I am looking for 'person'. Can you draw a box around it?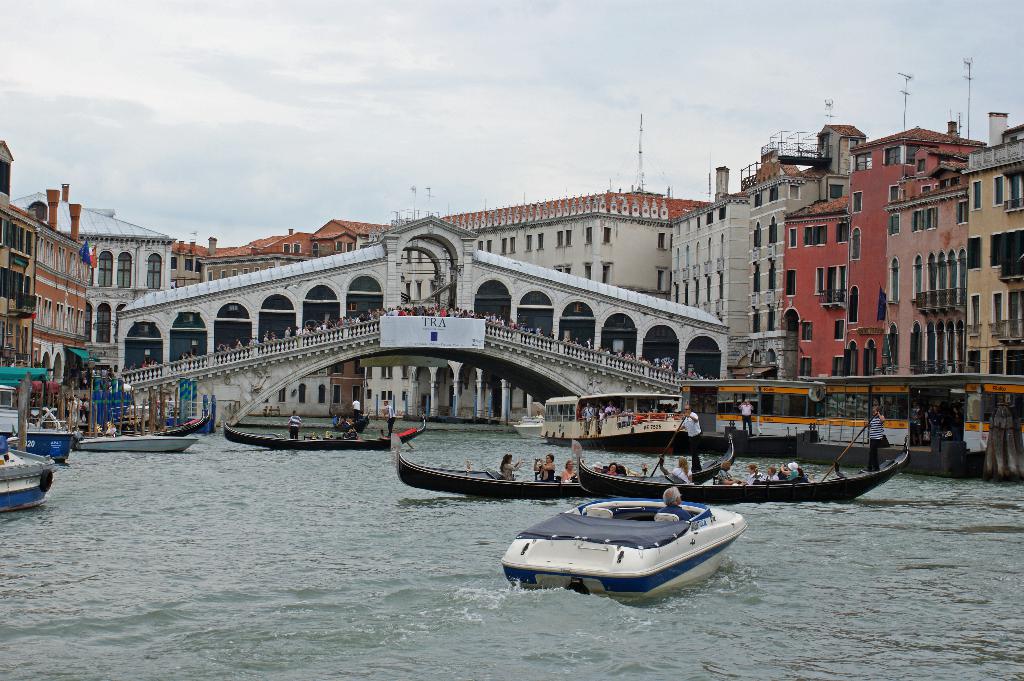
Sure, the bounding box is (785,463,801,481).
